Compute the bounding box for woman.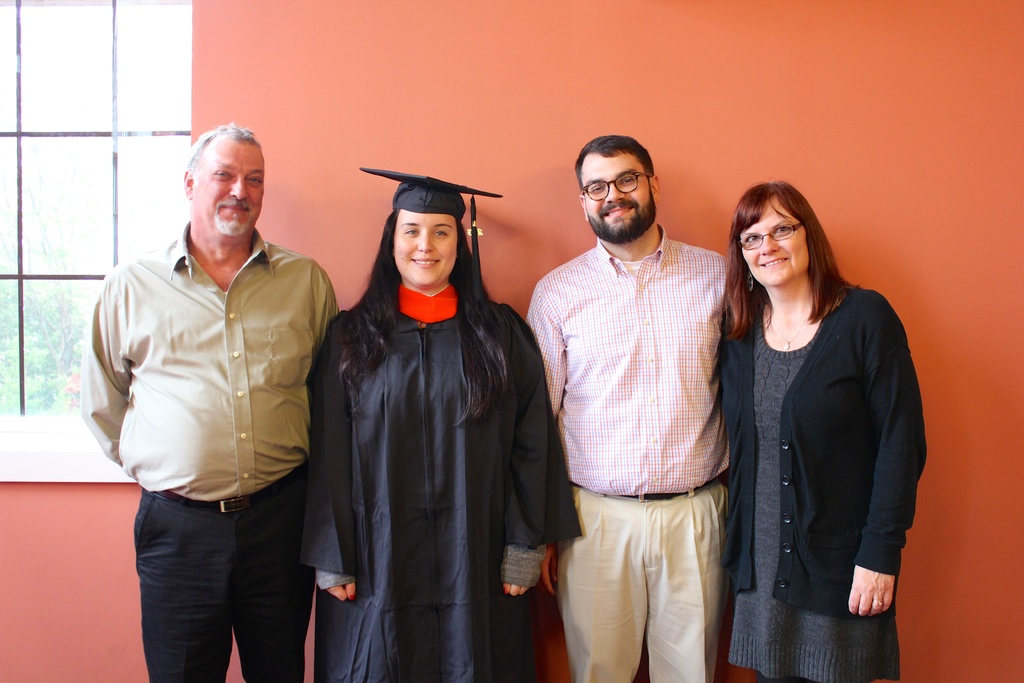
box(298, 162, 582, 682).
